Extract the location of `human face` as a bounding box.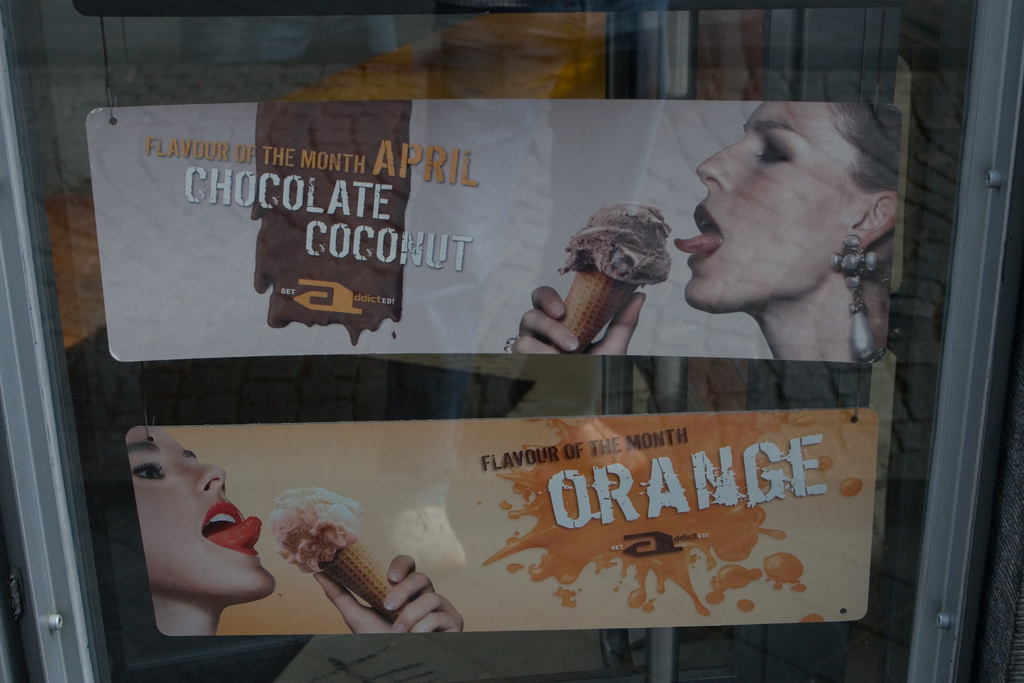
(left=125, top=420, right=278, bottom=597).
